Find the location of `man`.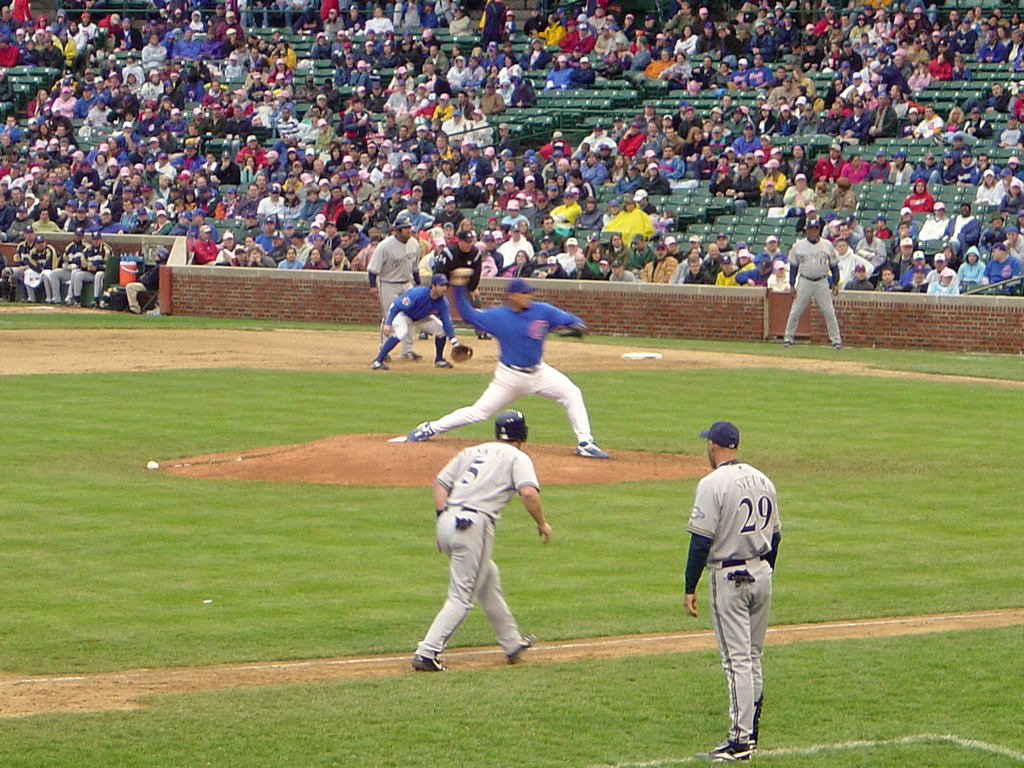
Location: l=410, t=410, r=552, b=664.
